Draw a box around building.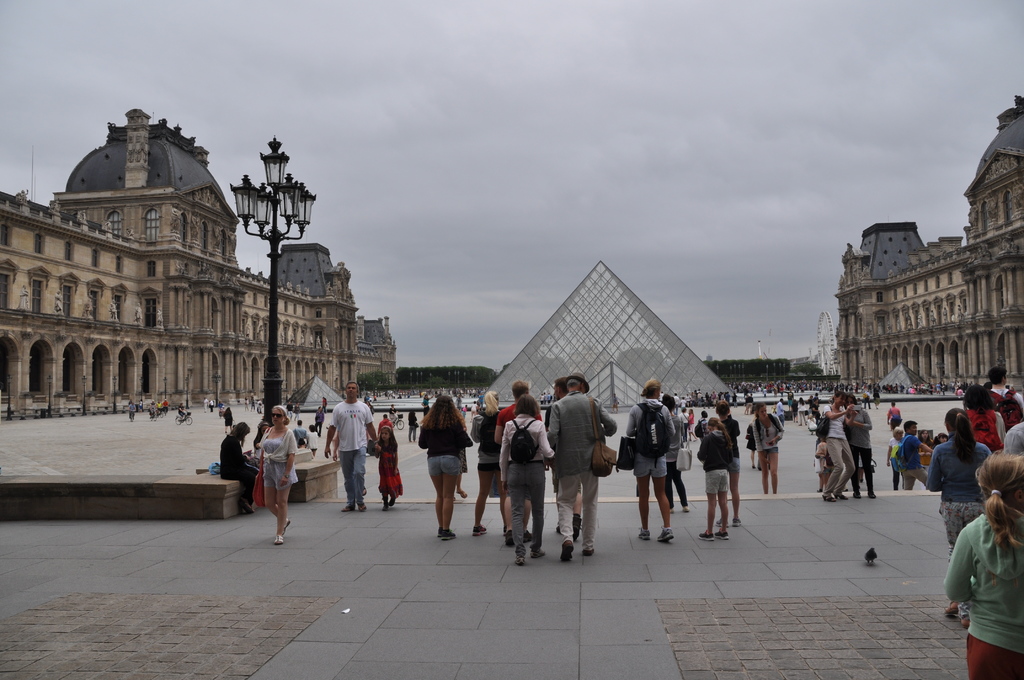
l=476, t=263, r=731, b=409.
